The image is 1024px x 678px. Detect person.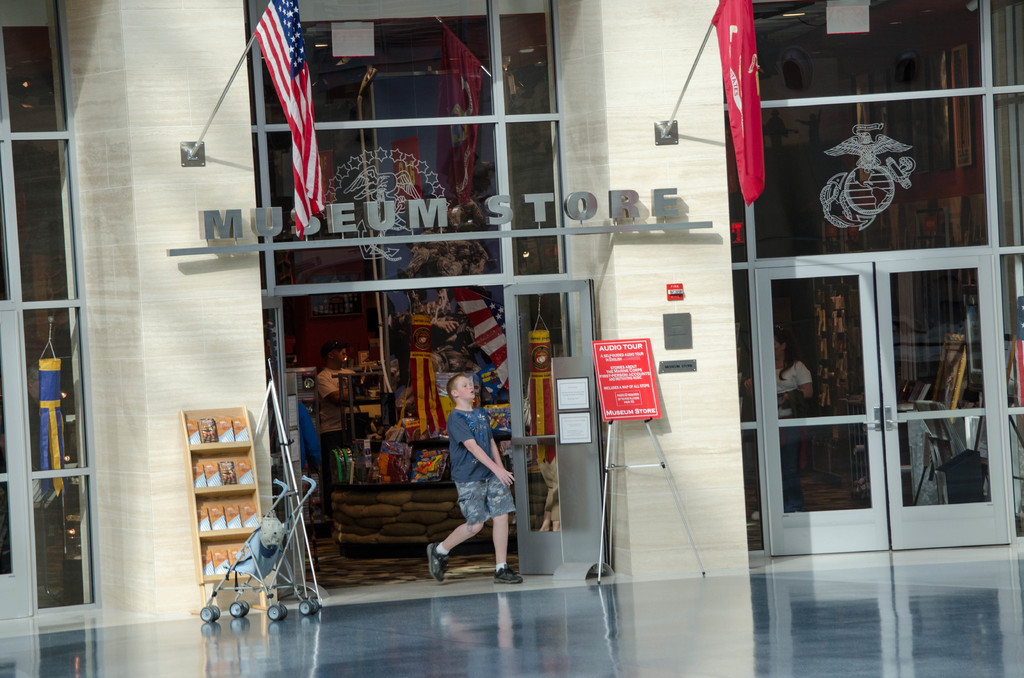
Detection: {"left": 432, "top": 337, "right": 506, "bottom": 608}.
